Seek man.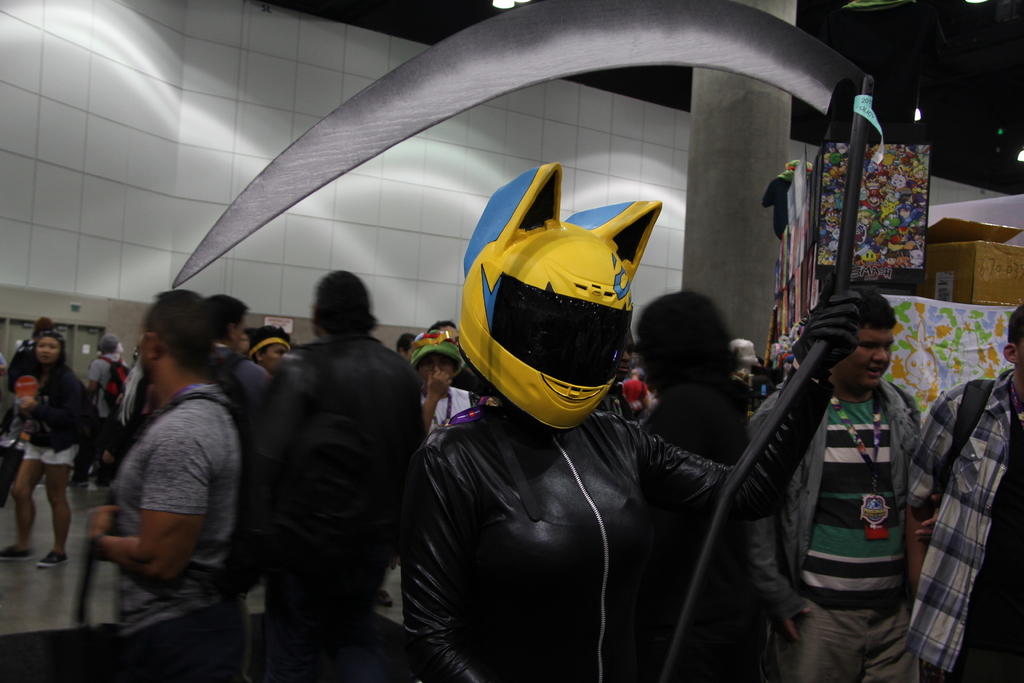
bbox=[908, 300, 1023, 678].
